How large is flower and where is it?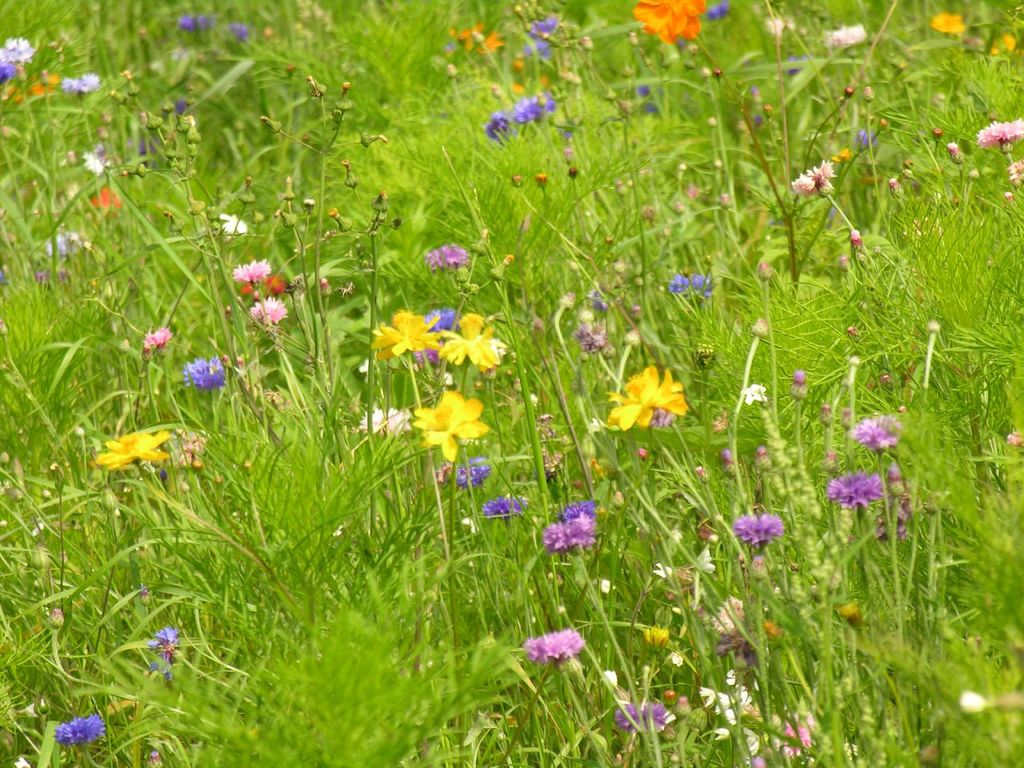
Bounding box: select_region(791, 157, 834, 202).
